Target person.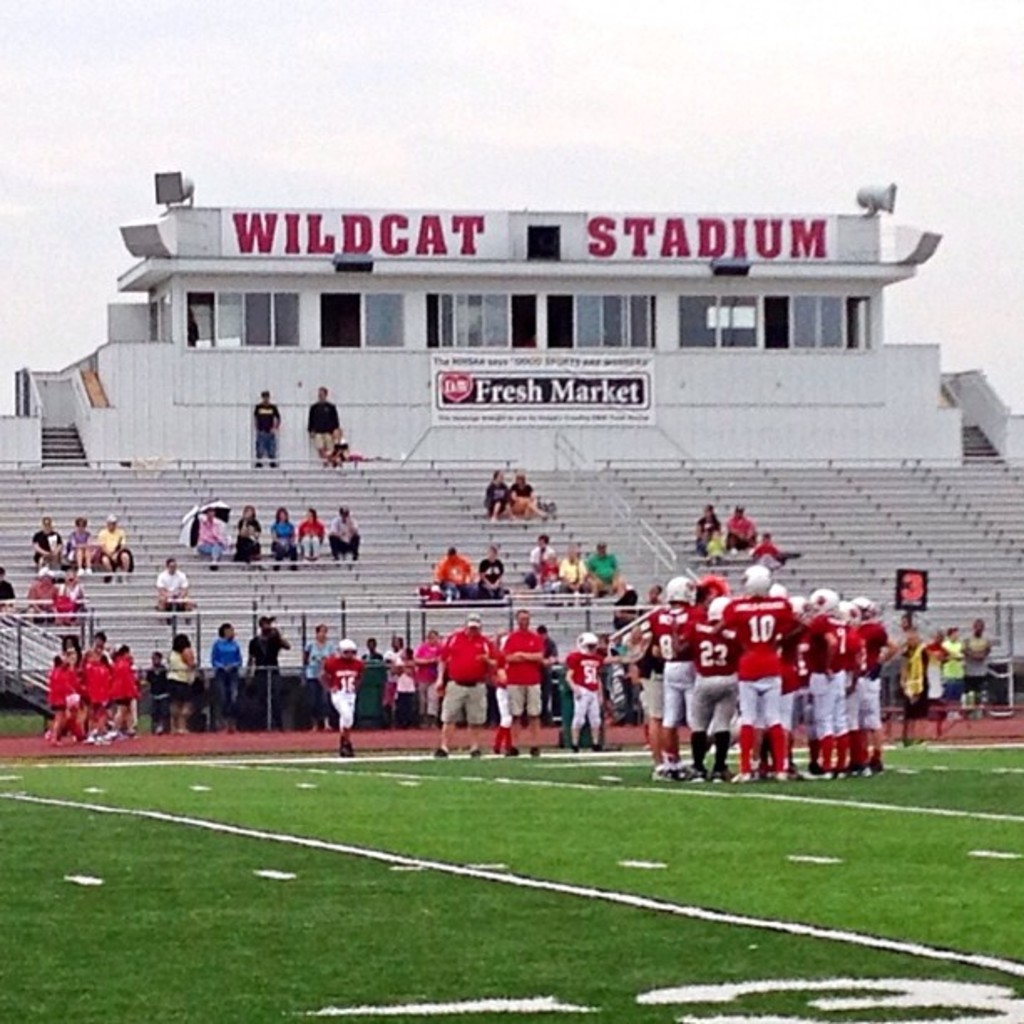
Target region: [721, 502, 765, 559].
